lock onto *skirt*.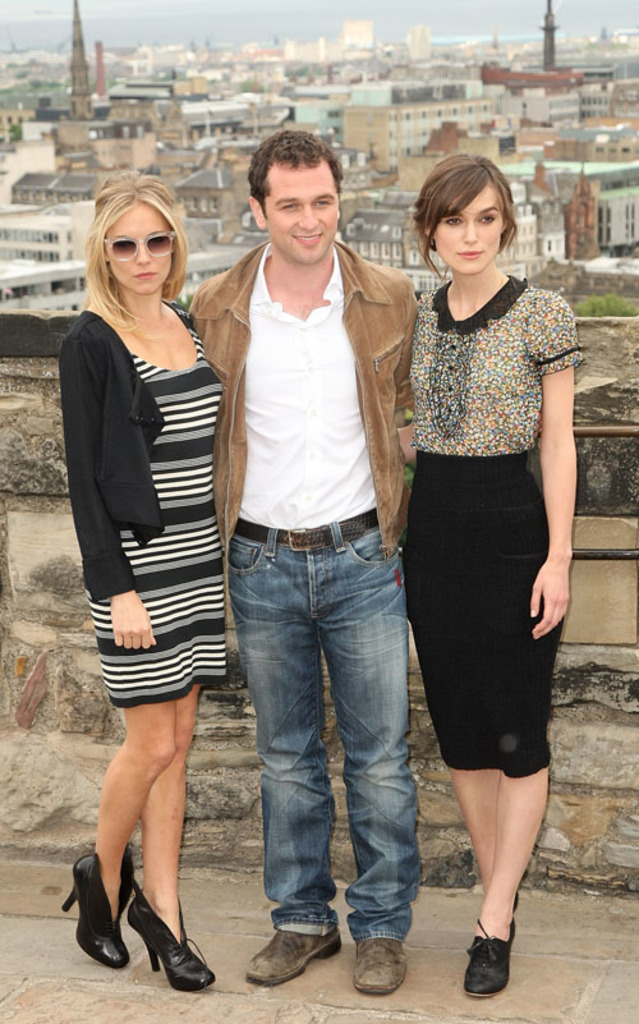
Locked: select_region(403, 451, 562, 781).
